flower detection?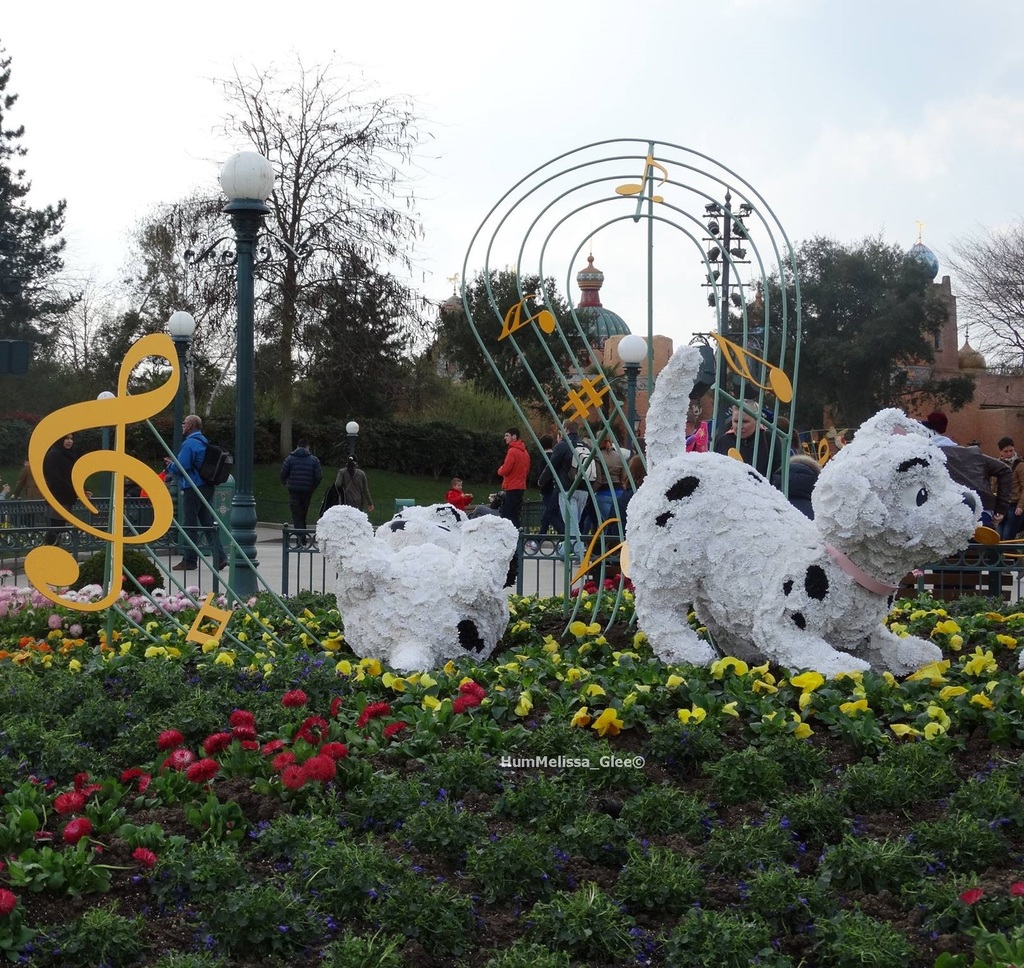
(x1=361, y1=707, x2=387, y2=722)
